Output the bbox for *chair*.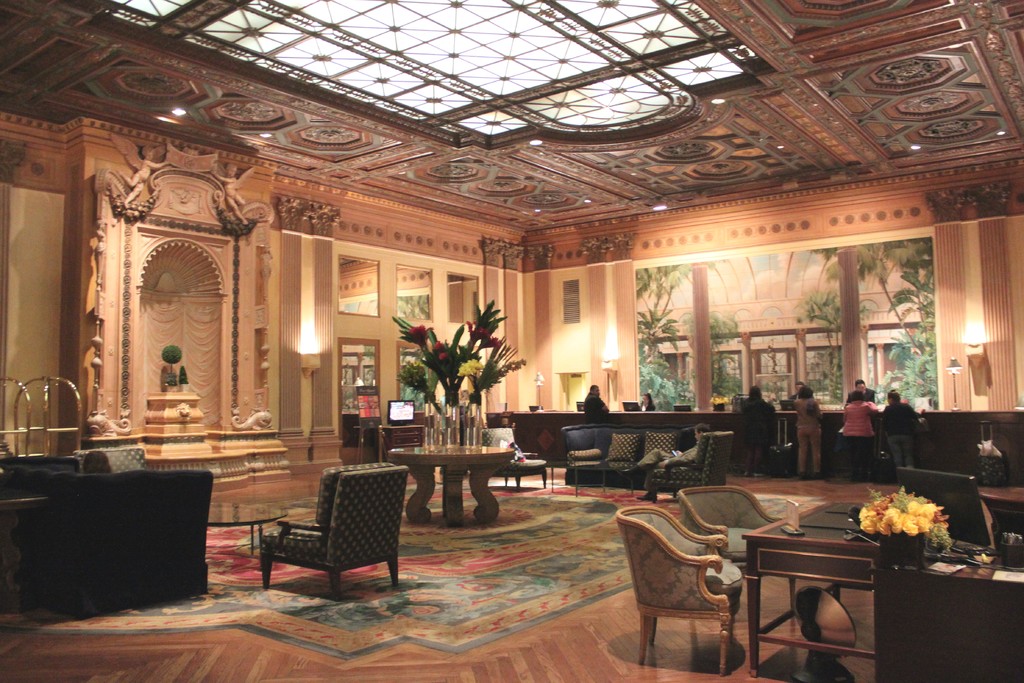
pyautogui.locateOnScreen(241, 461, 412, 604).
